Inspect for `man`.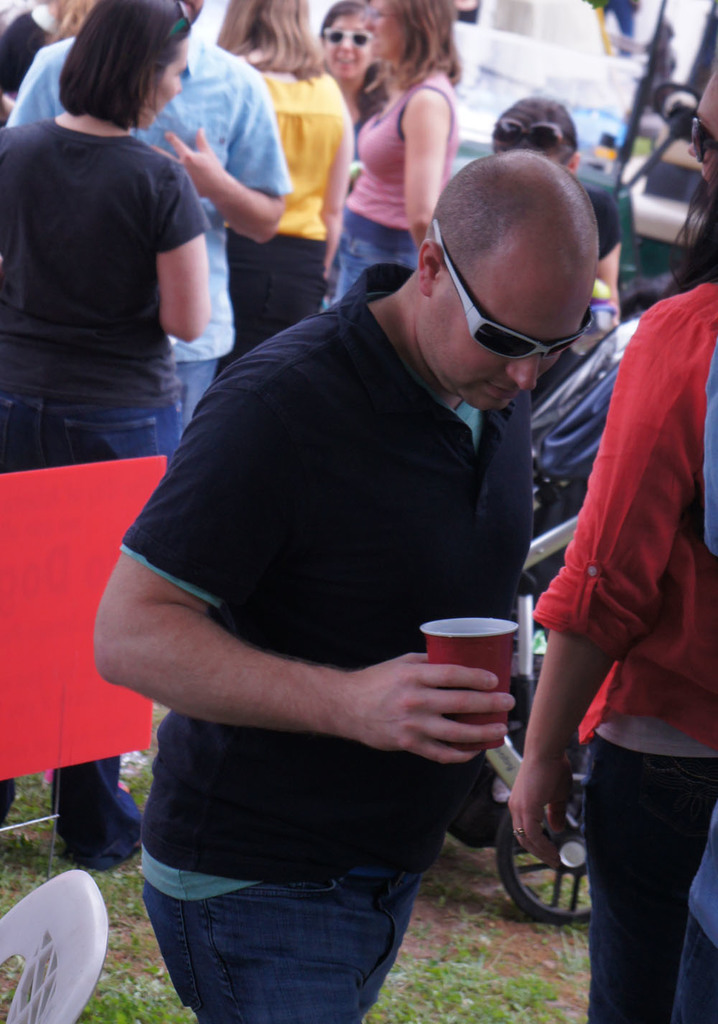
Inspection: region(0, 0, 283, 457).
